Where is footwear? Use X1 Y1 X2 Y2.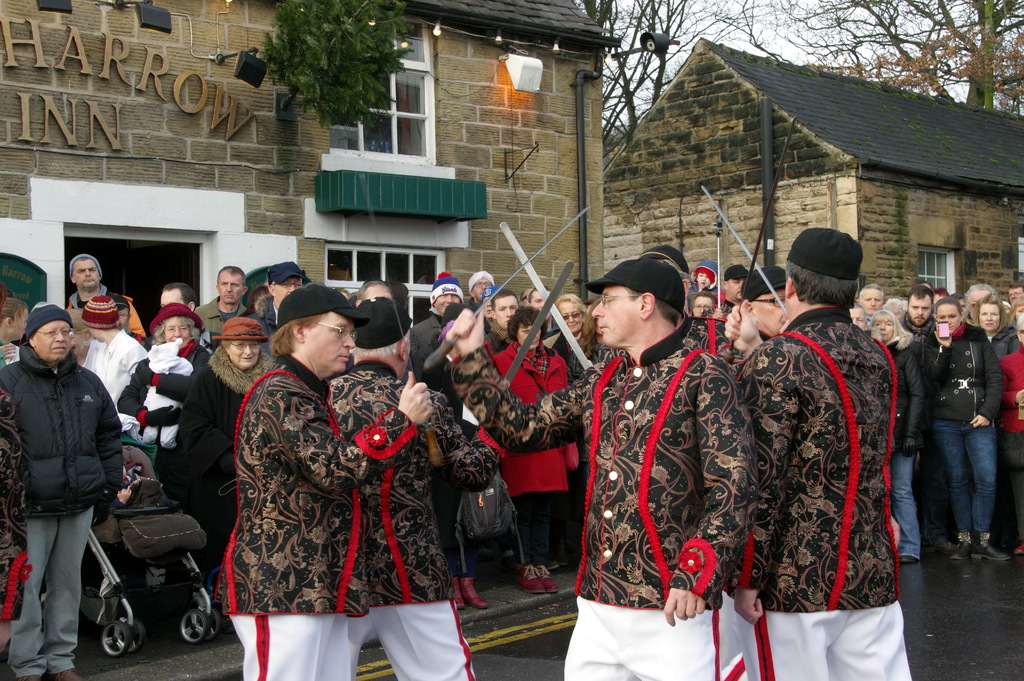
538 564 556 593.
